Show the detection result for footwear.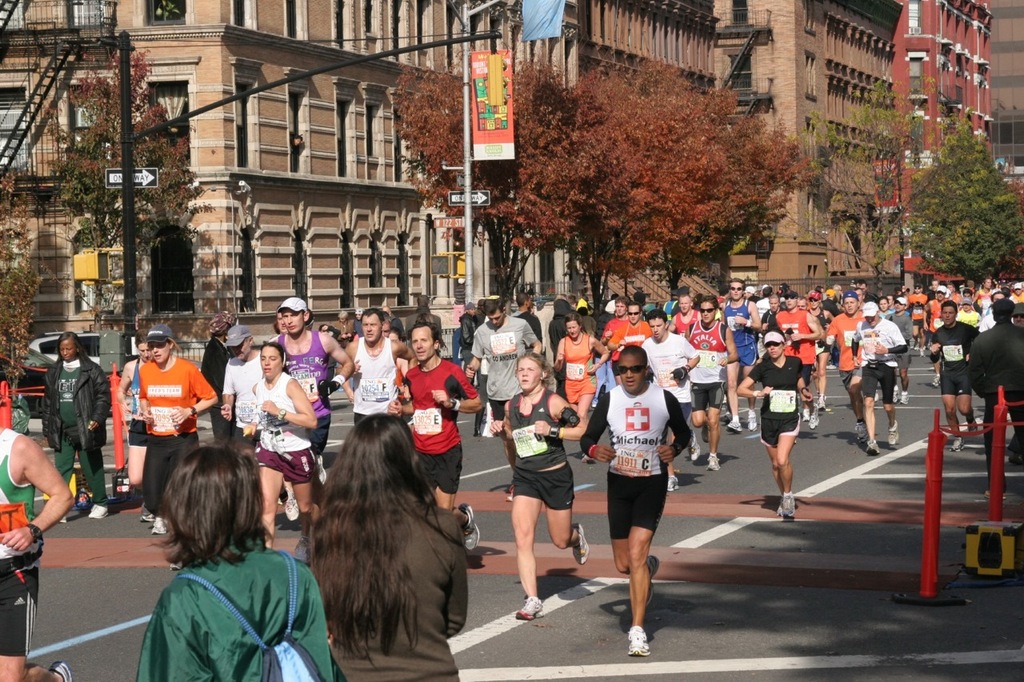
<bbox>794, 402, 809, 425</bbox>.
